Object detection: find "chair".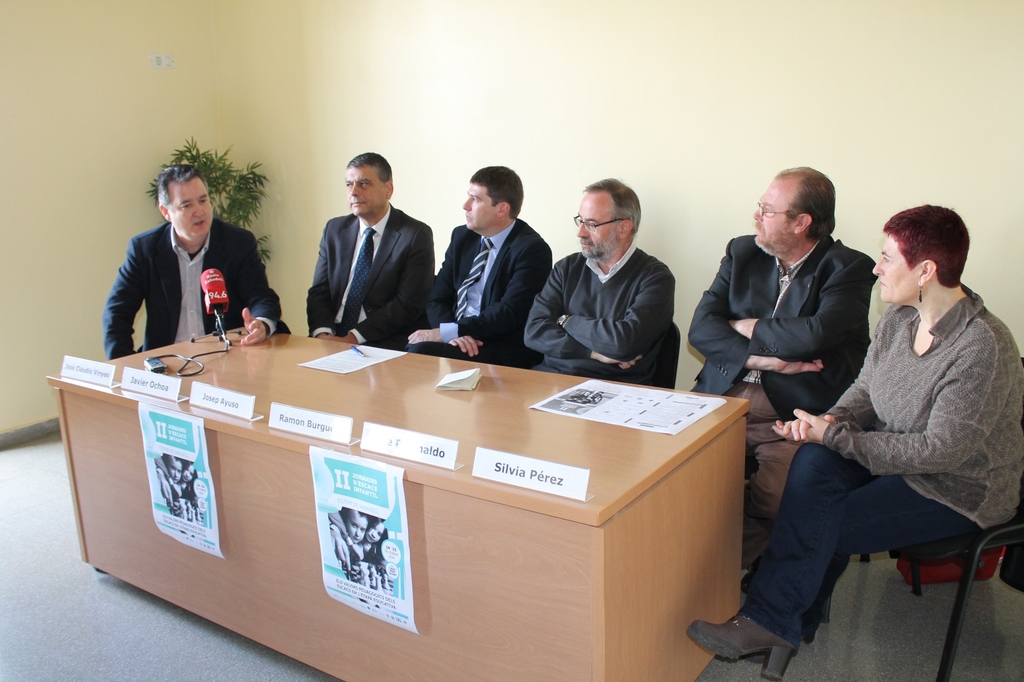
pyautogui.locateOnScreen(813, 351, 1023, 681).
